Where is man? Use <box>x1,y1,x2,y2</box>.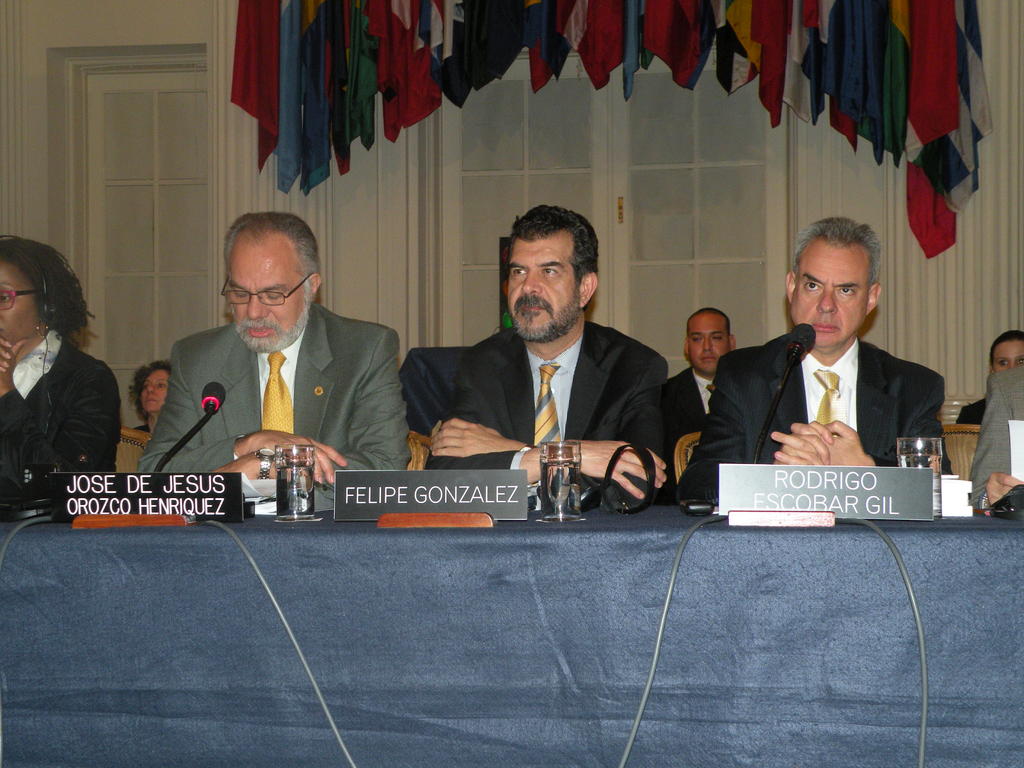
<box>668,309,737,431</box>.
